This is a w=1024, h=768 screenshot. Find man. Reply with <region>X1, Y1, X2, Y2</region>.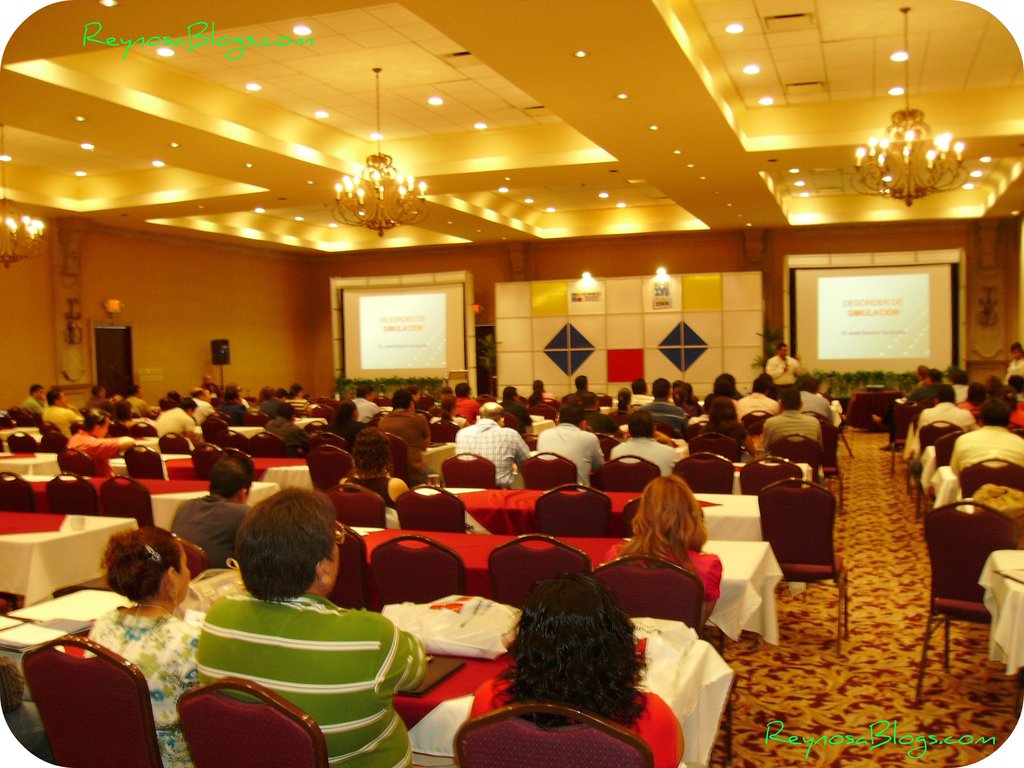
<region>351, 382, 382, 422</region>.
